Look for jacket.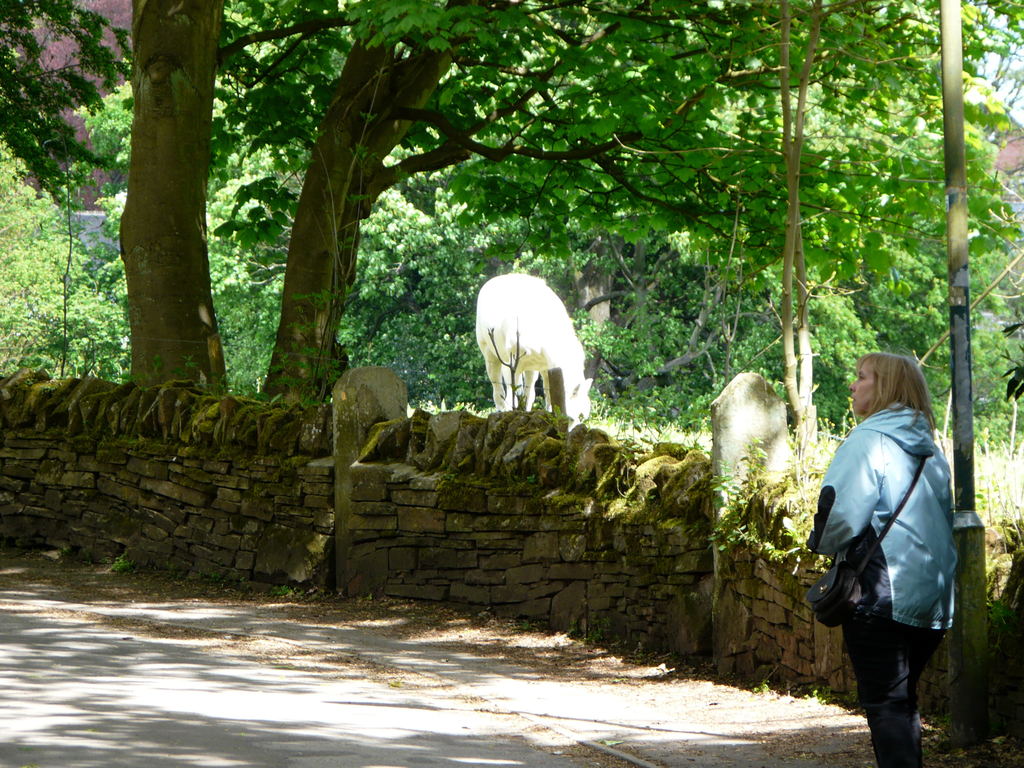
Found: [left=812, top=372, right=970, bottom=654].
